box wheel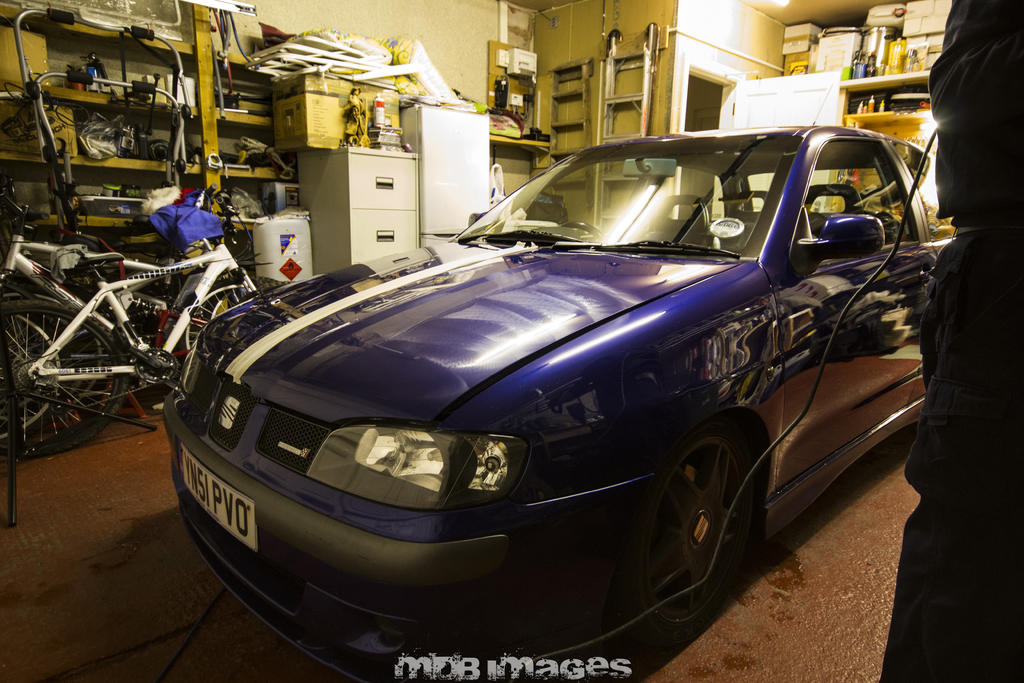
[51,337,99,415]
